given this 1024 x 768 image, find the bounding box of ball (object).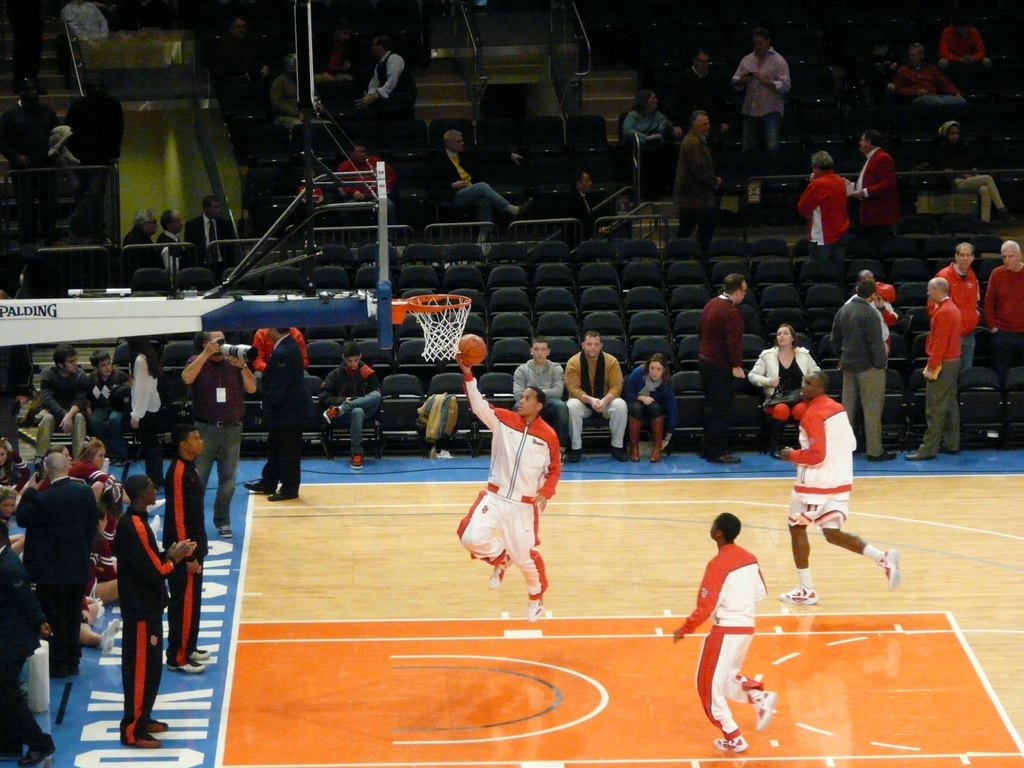
Rect(456, 337, 484, 365).
